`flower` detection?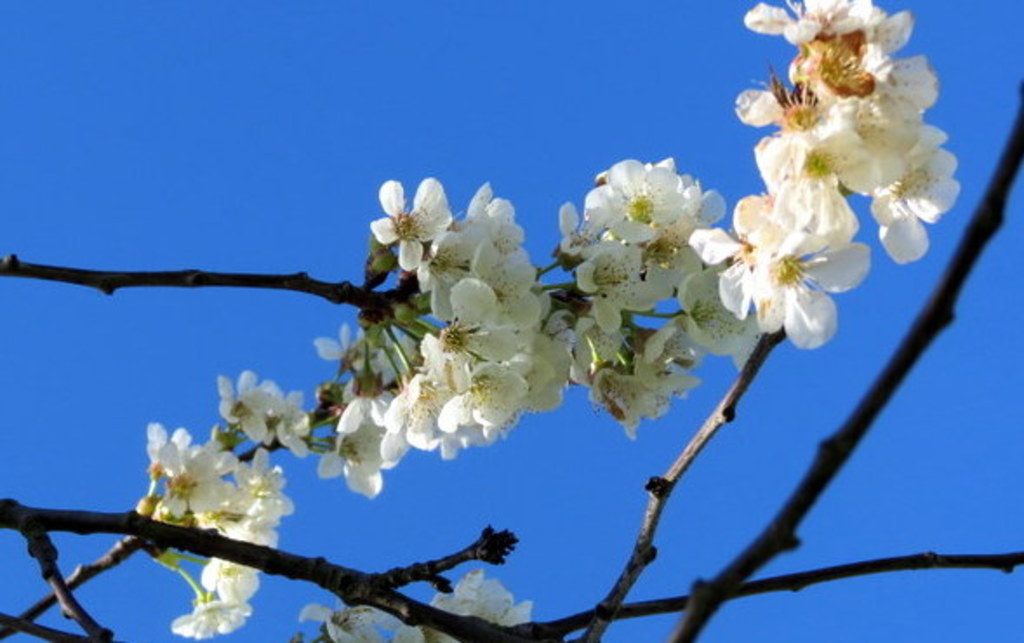
(left=708, top=188, right=866, bottom=341)
